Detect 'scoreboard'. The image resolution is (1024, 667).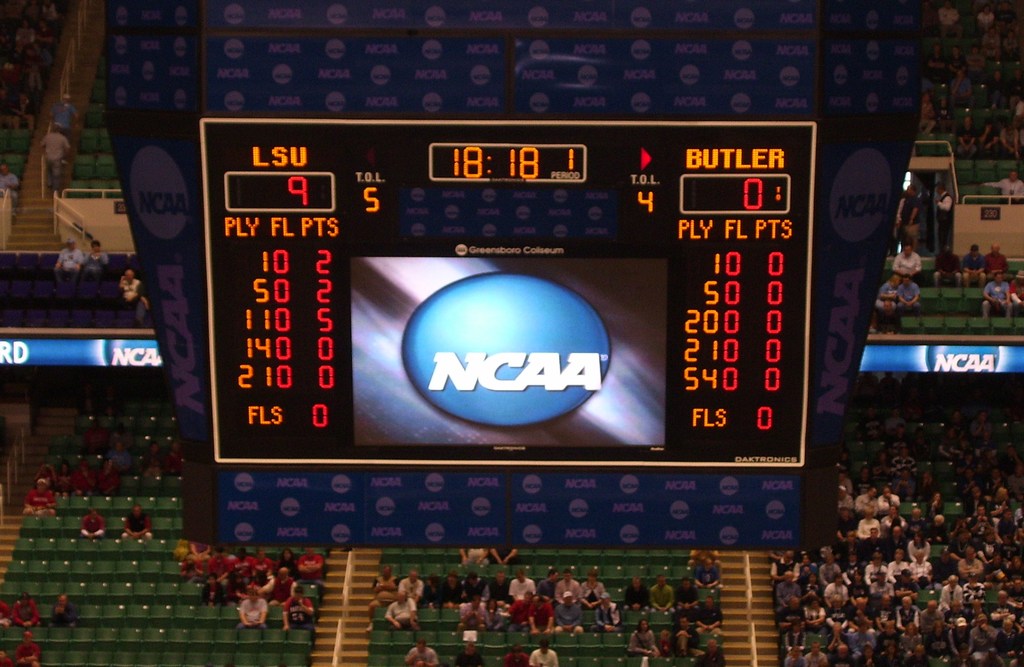
(205,111,814,474).
